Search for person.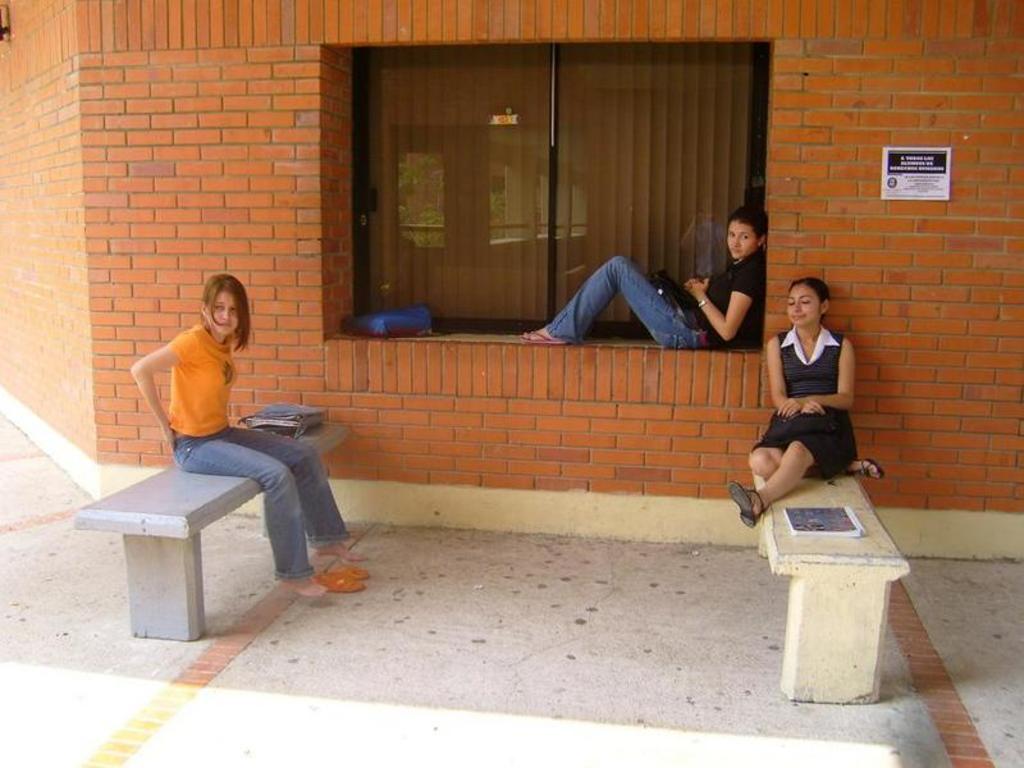
Found at left=515, top=198, right=764, bottom=353.
